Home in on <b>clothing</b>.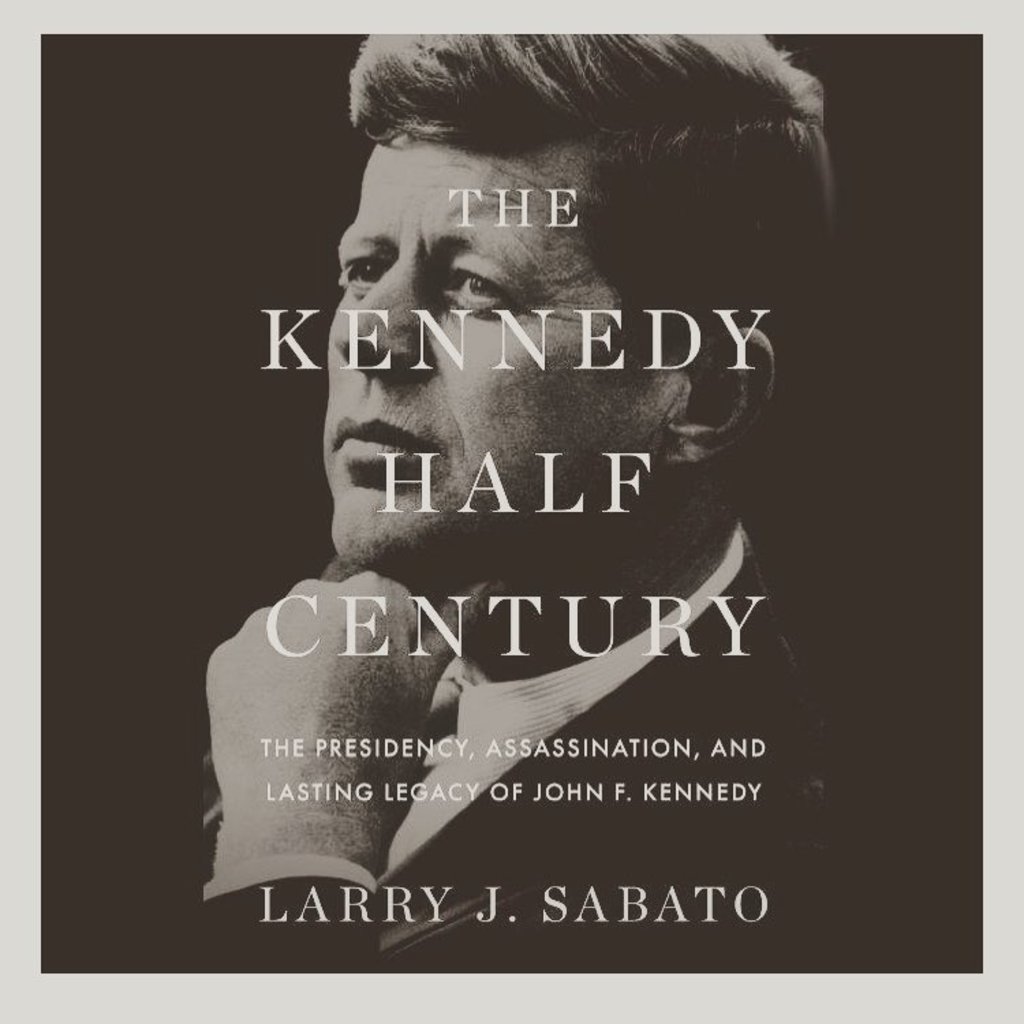
Homed in at 186, 528, 836, 978.
